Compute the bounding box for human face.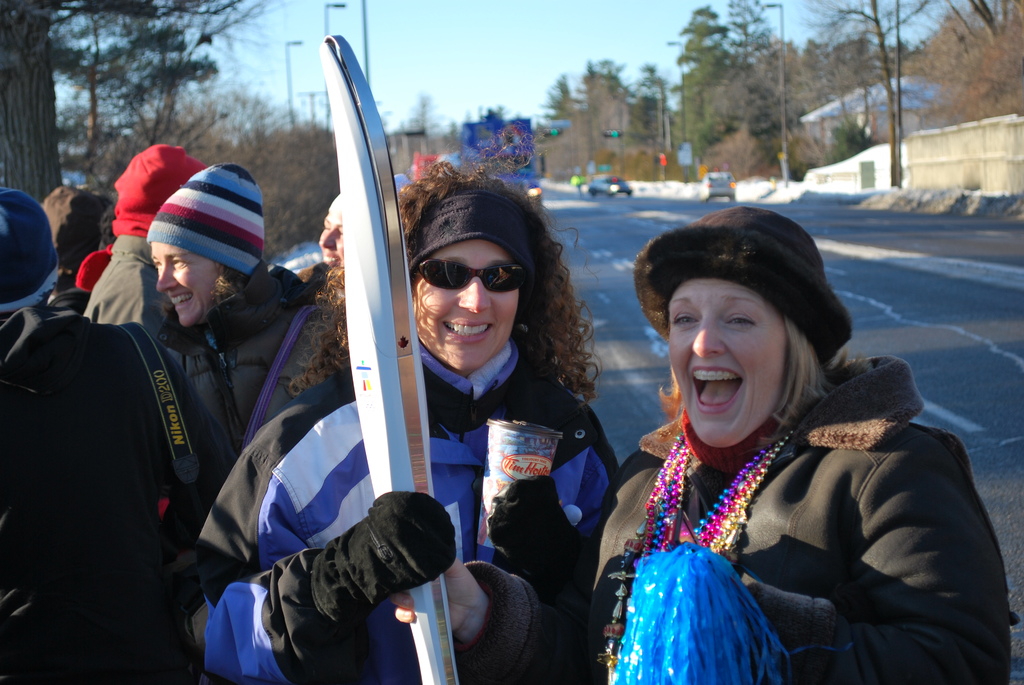
<region>316, 207, 345, 270</region>.
